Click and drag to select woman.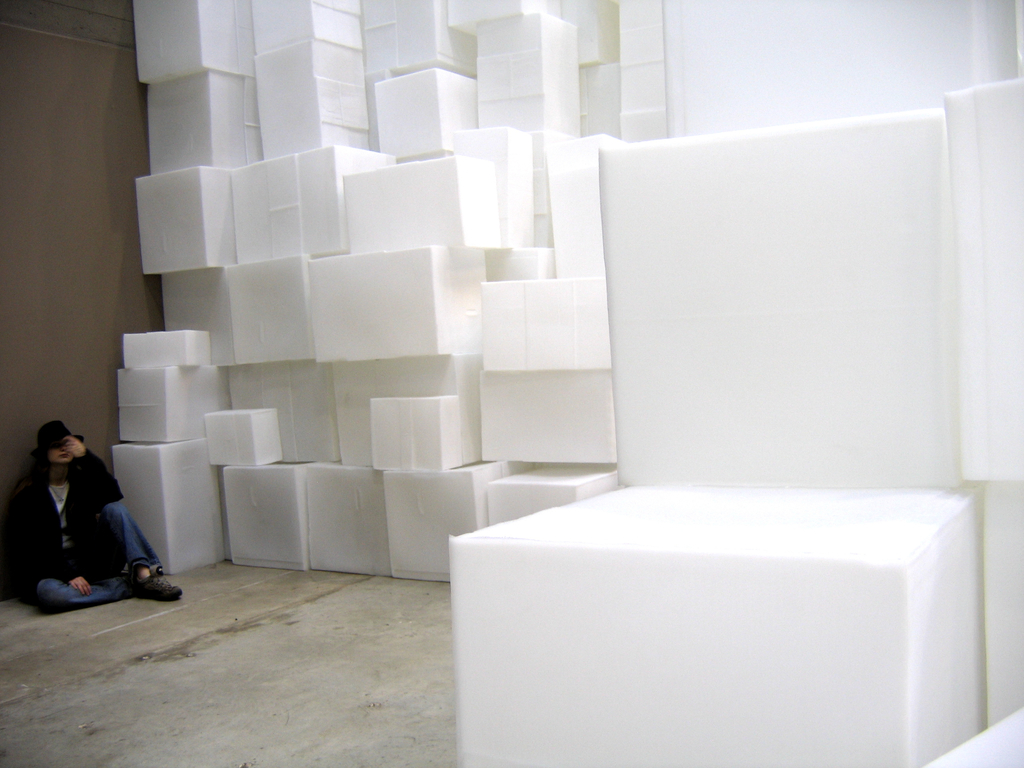
Selection: select_region(17, 413, 146, 616).
